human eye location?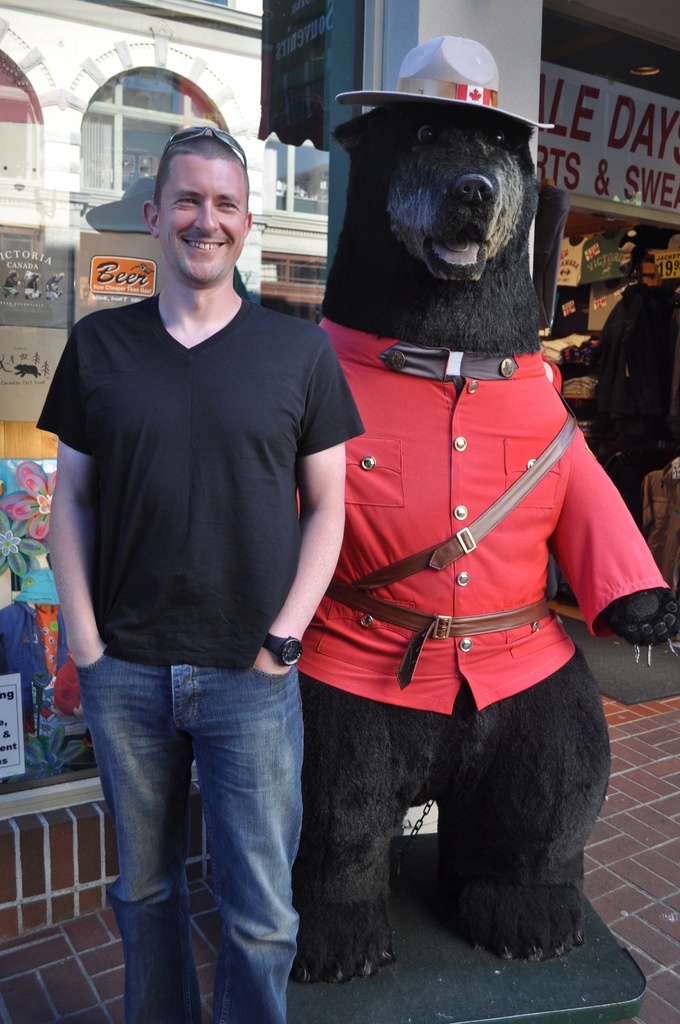
[x1=177, y1=193, x2=200, y2=208]
